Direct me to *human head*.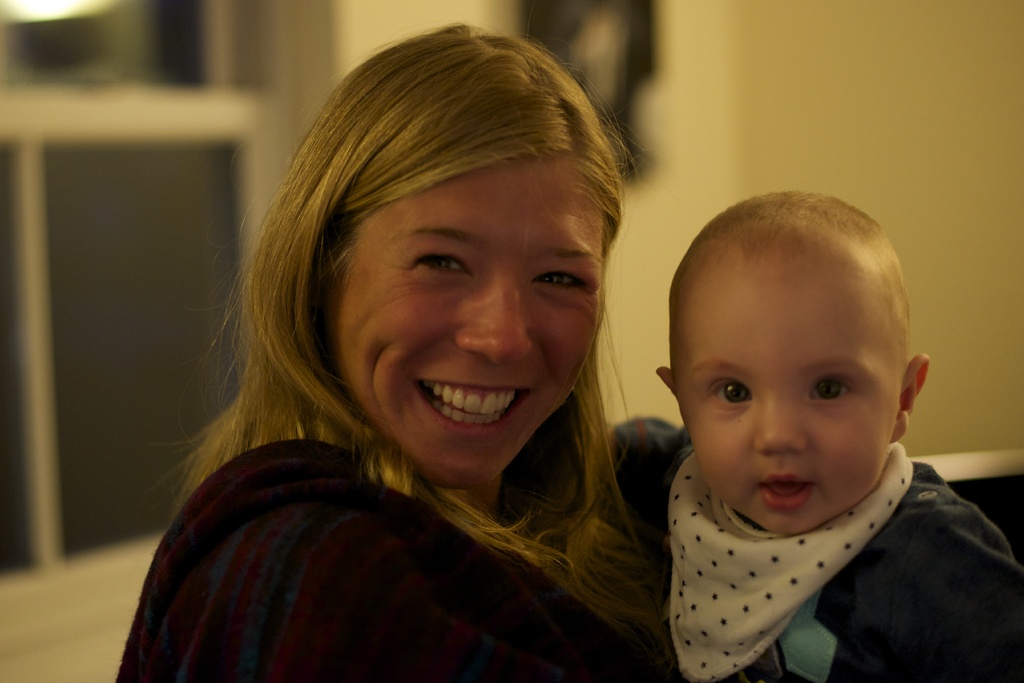
Direction: left=672, top=187, right=924, bottom=529.
